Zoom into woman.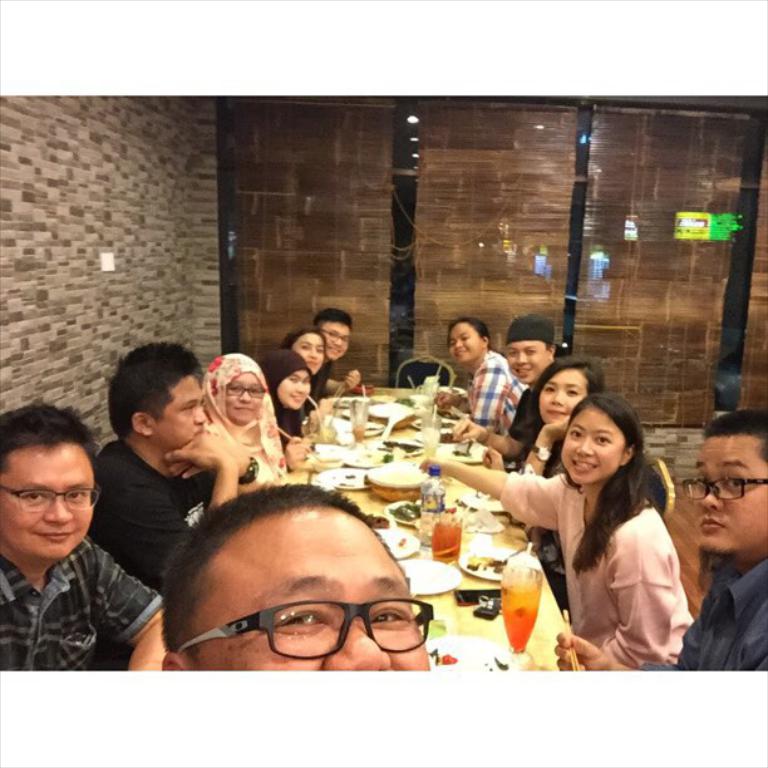
Zoom target: x1=432 y1=317 x2=522 y2=433.
